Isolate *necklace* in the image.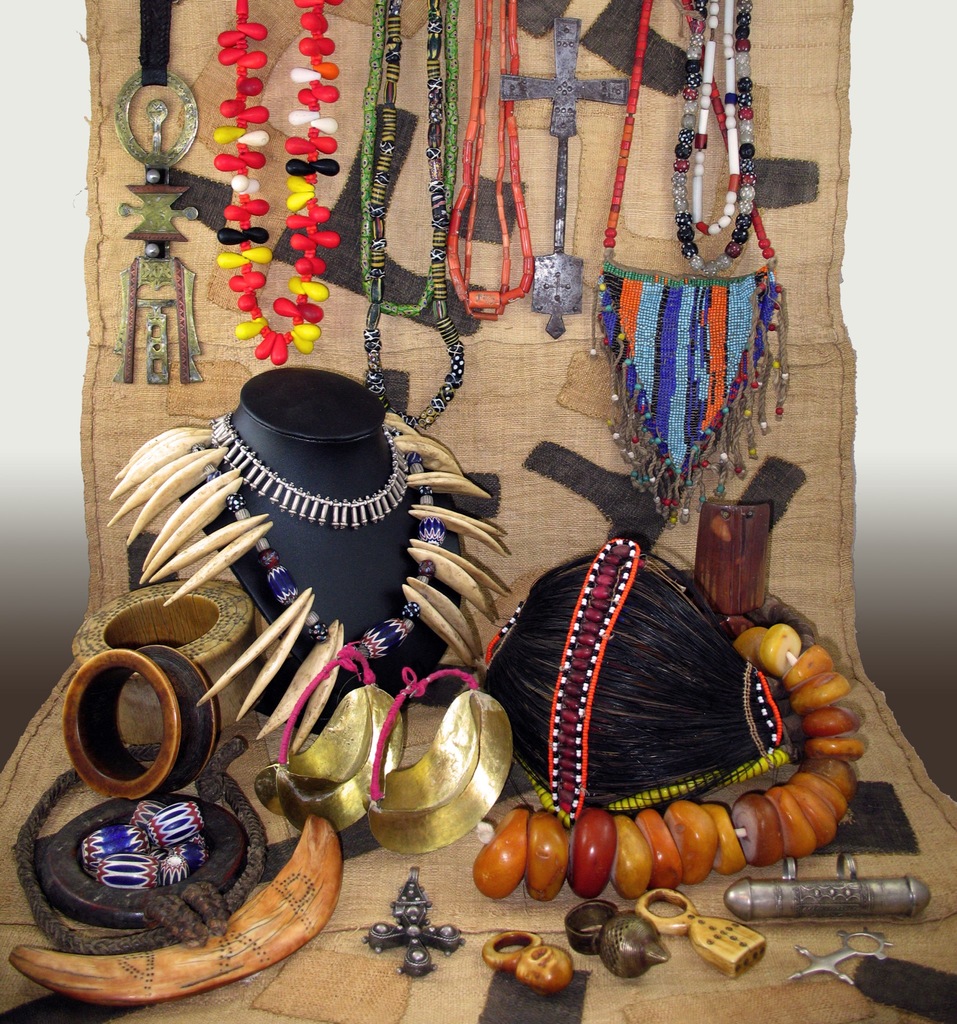
Isolated region: 211, 0, 341, 360.
